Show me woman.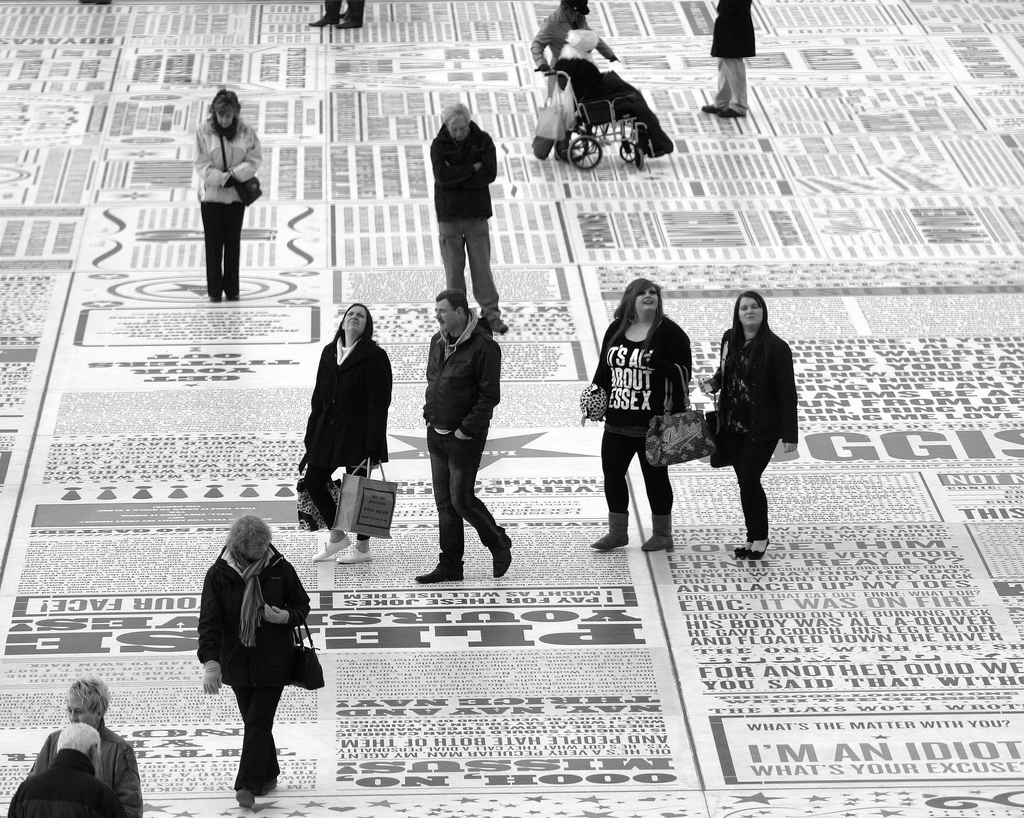
woman is here: <bbox>706, 284, 804, 559</bbox>.
